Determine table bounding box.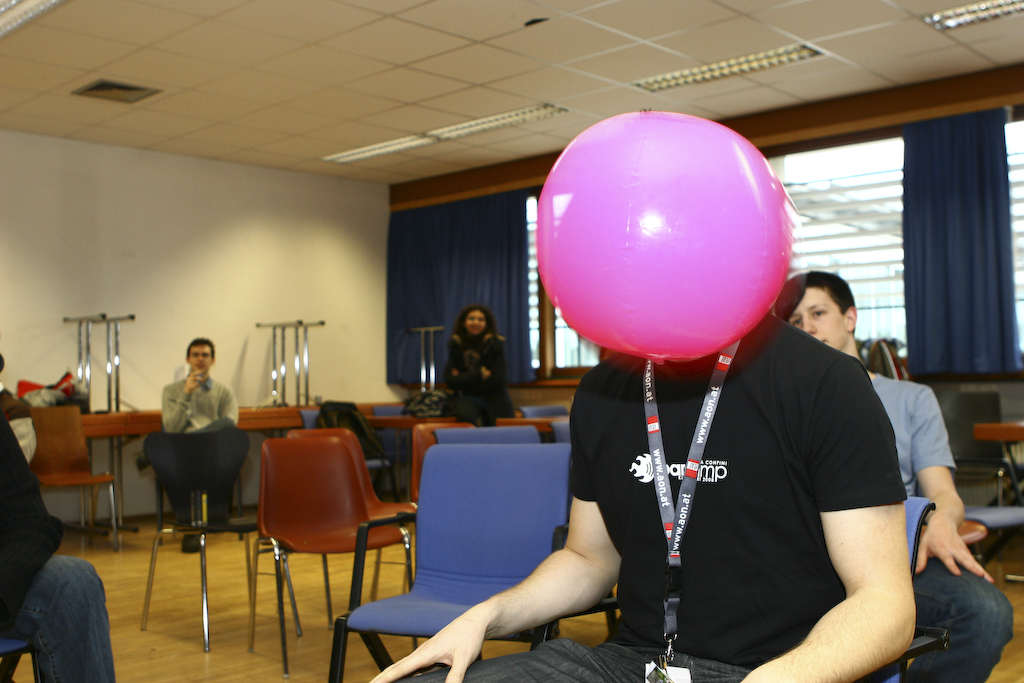
Determined: detection(967, 415, 1023, 444).
